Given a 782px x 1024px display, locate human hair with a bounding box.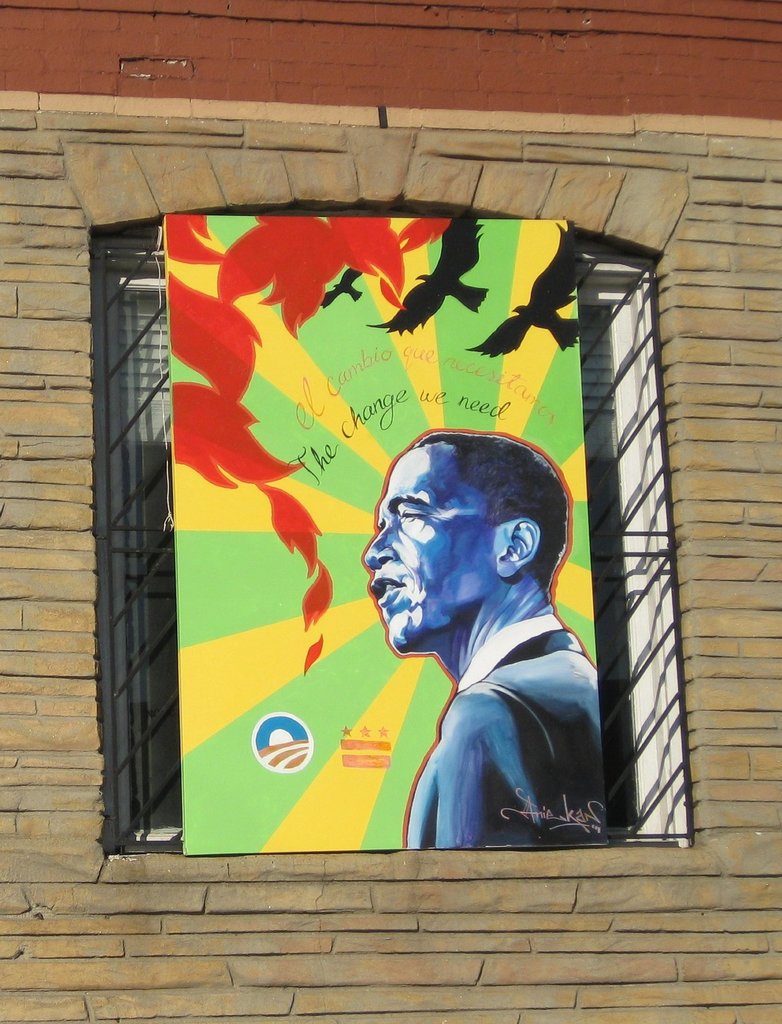
Located: box(414, 425, 569, 587).
